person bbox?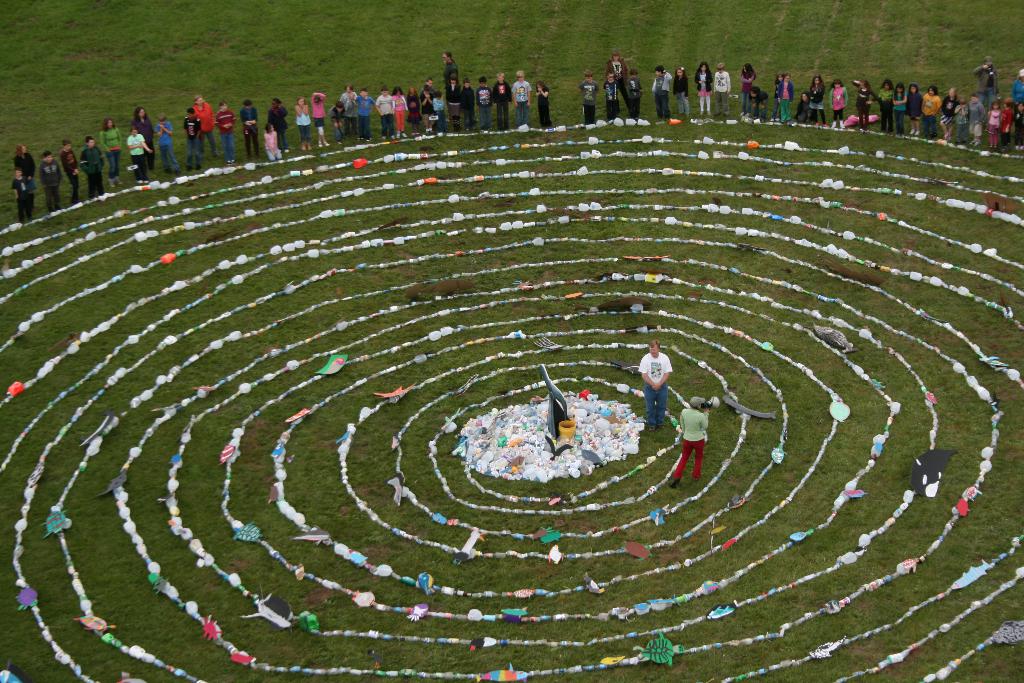
(214,104,242,161)
